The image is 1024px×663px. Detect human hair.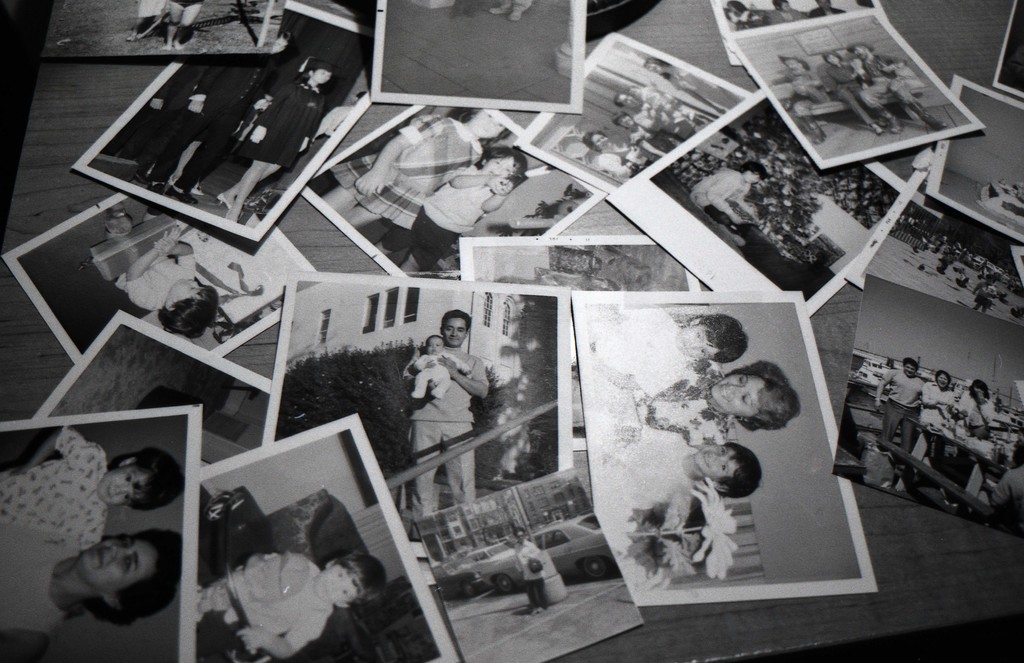
Detection: pyautogui.locateOnScreen(156, 286, 220, 340).
